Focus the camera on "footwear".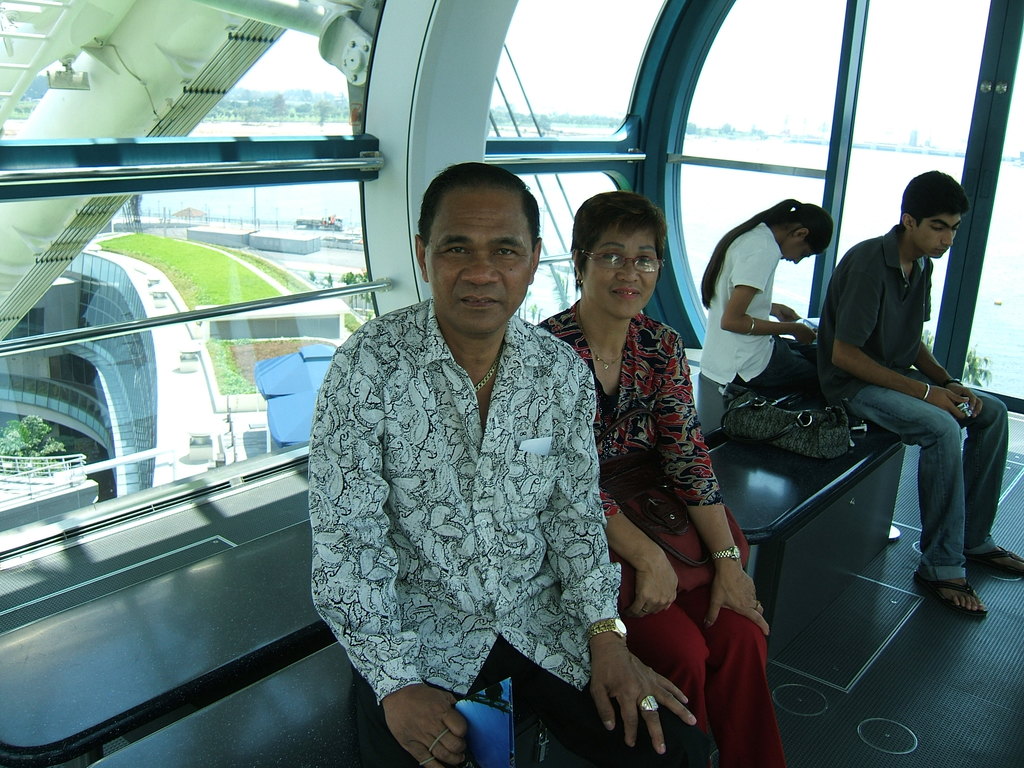
Focus region: [left=932, top=540, right=1023, bottom=585].
